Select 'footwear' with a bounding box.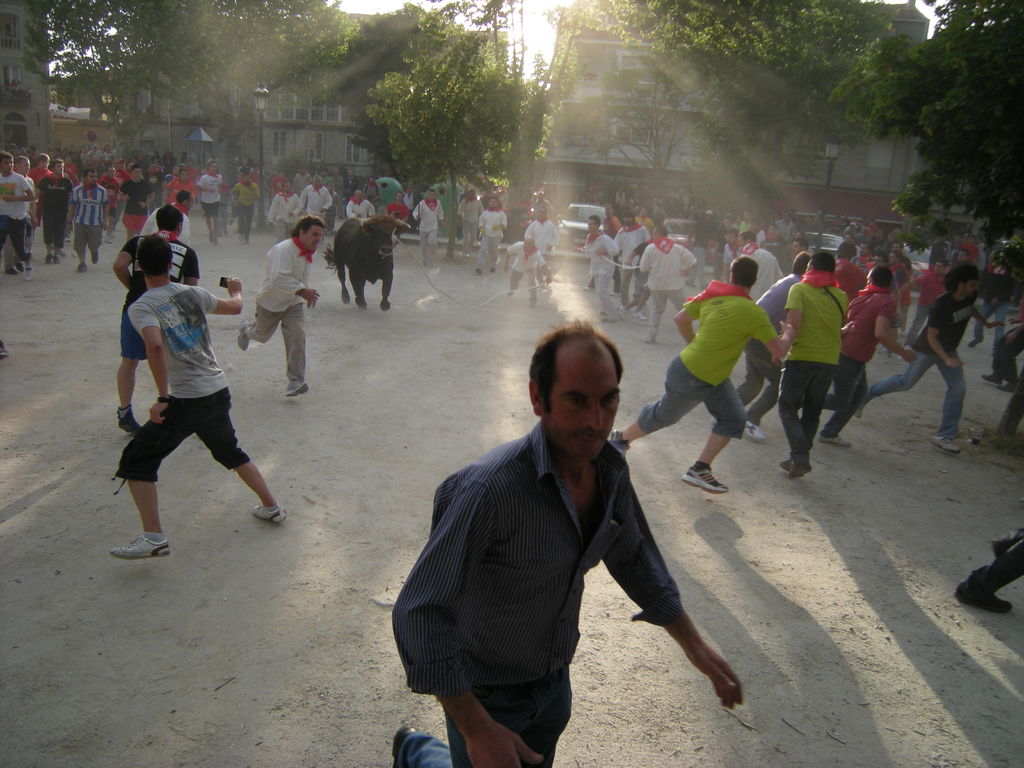
pyautogui.locateOnScreen(20, 263, 34, 283).
